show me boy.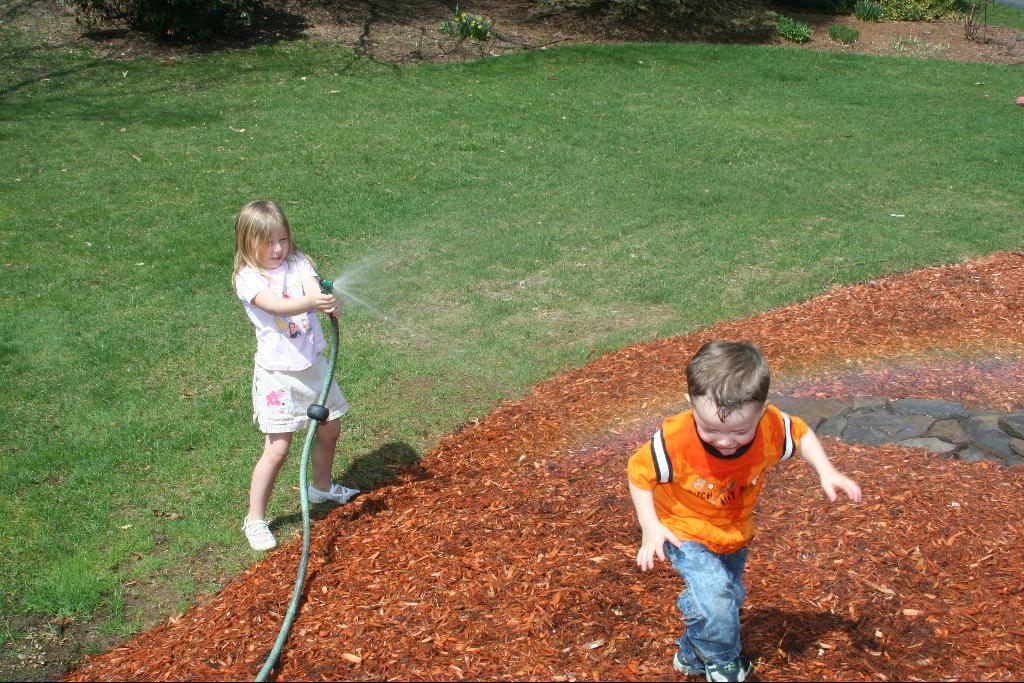
boy is here: detection(626, 340, 862, 682).
